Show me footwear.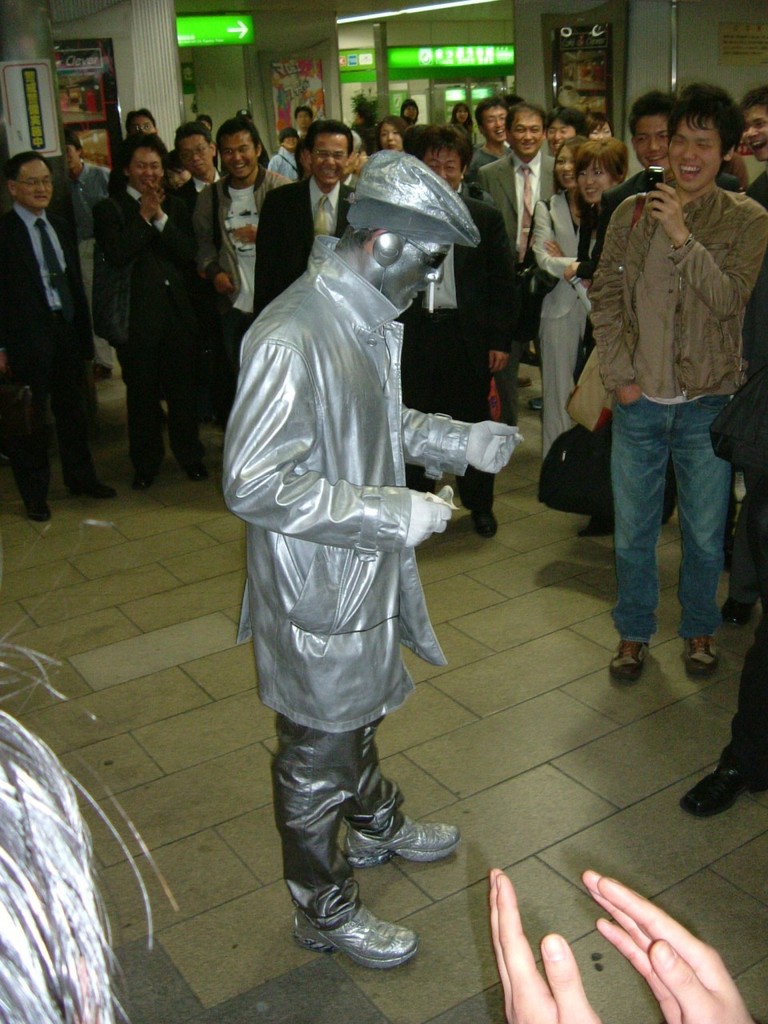
footwear is here: box=[578, 511, 619, 536].
